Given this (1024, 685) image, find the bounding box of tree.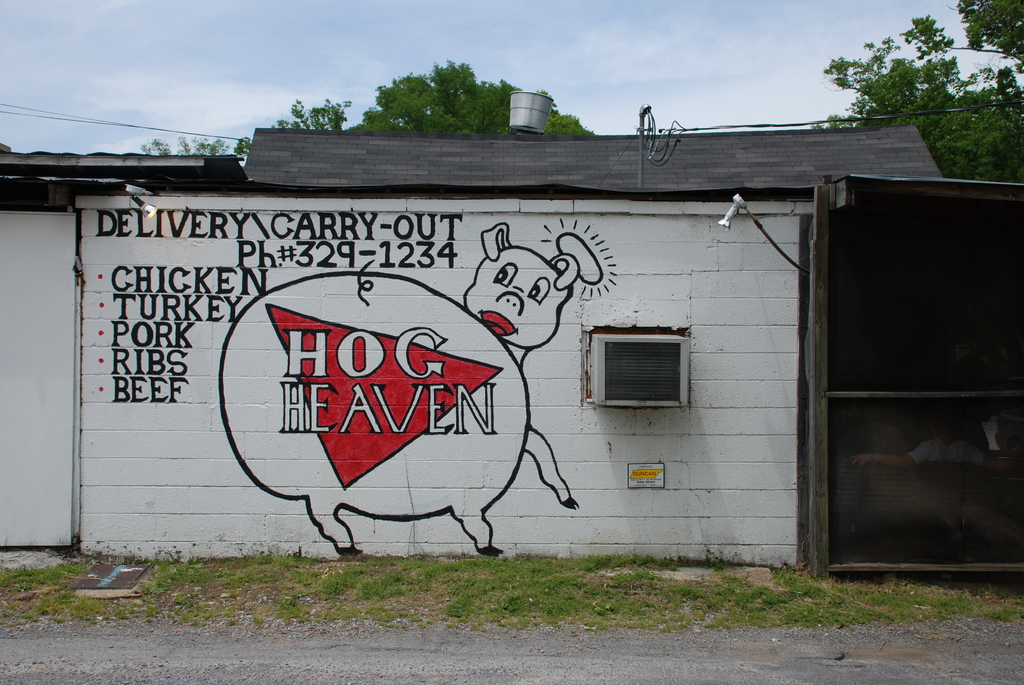
BBox(813, 1, 1023, 178).
